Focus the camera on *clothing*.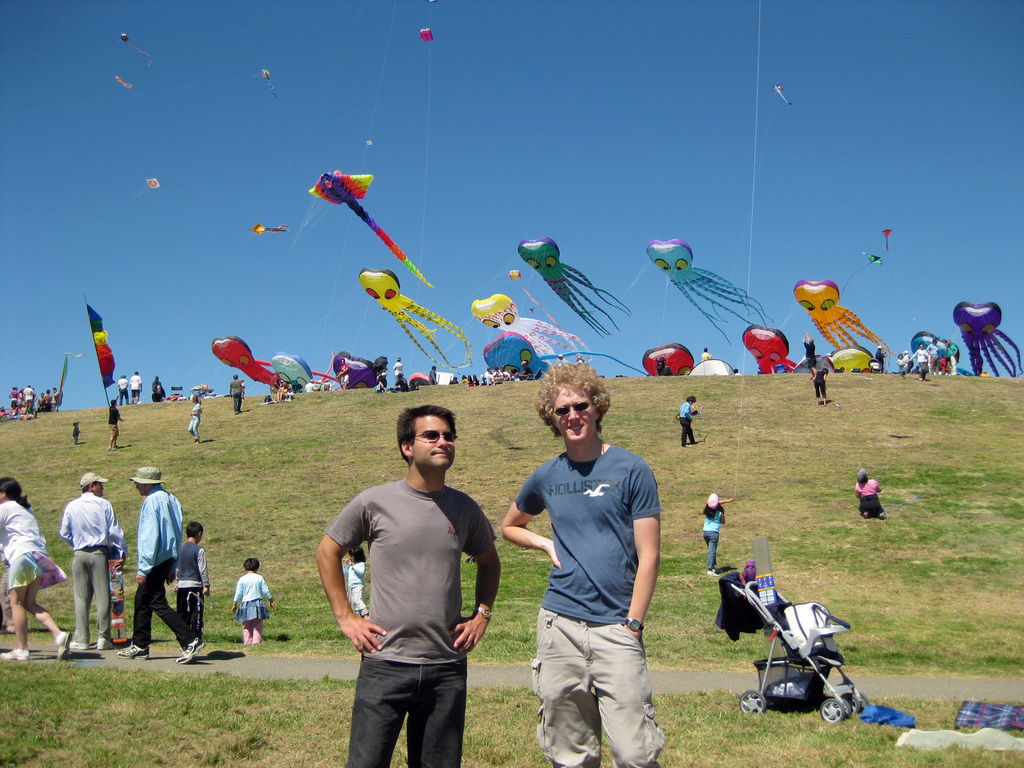
Focus region: {"x1": 59, "y1": 493, "x2": 128, "y2": 644}.
